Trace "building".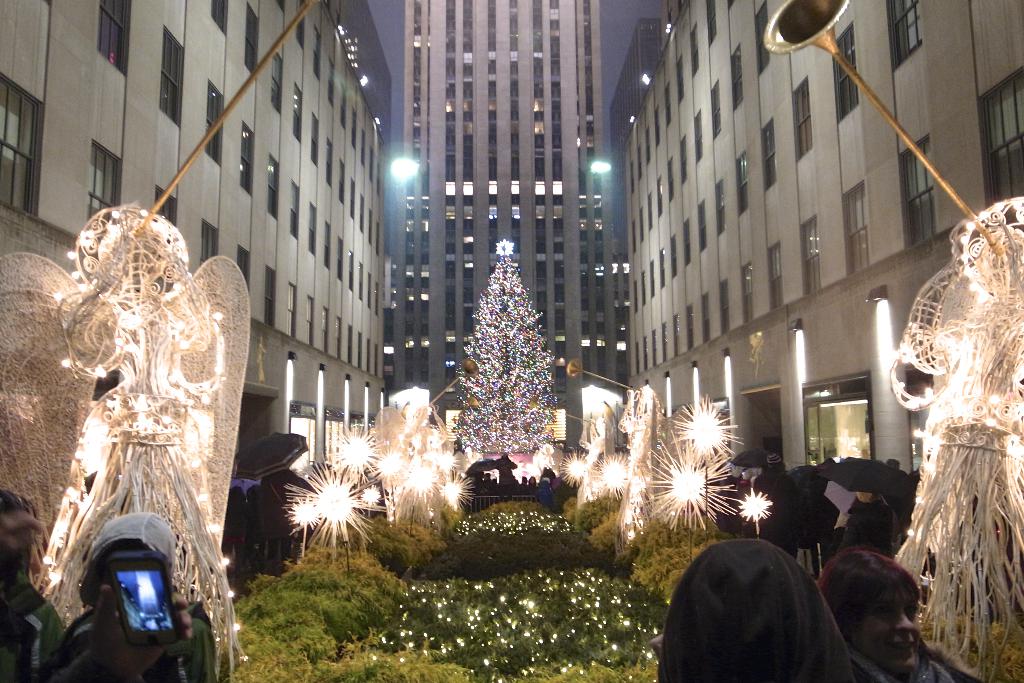
Traced to box(388, 0, 625, 453).
